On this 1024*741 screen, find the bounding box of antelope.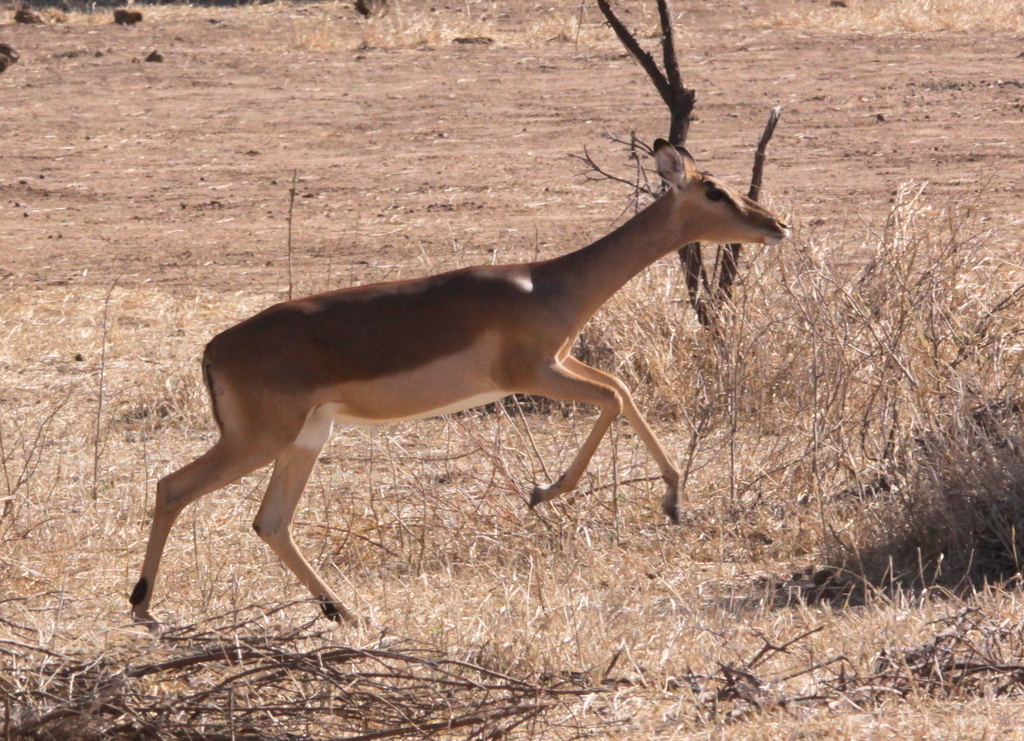
Bounding box: <bbox>133, 139, 791, 625</bbox>.
